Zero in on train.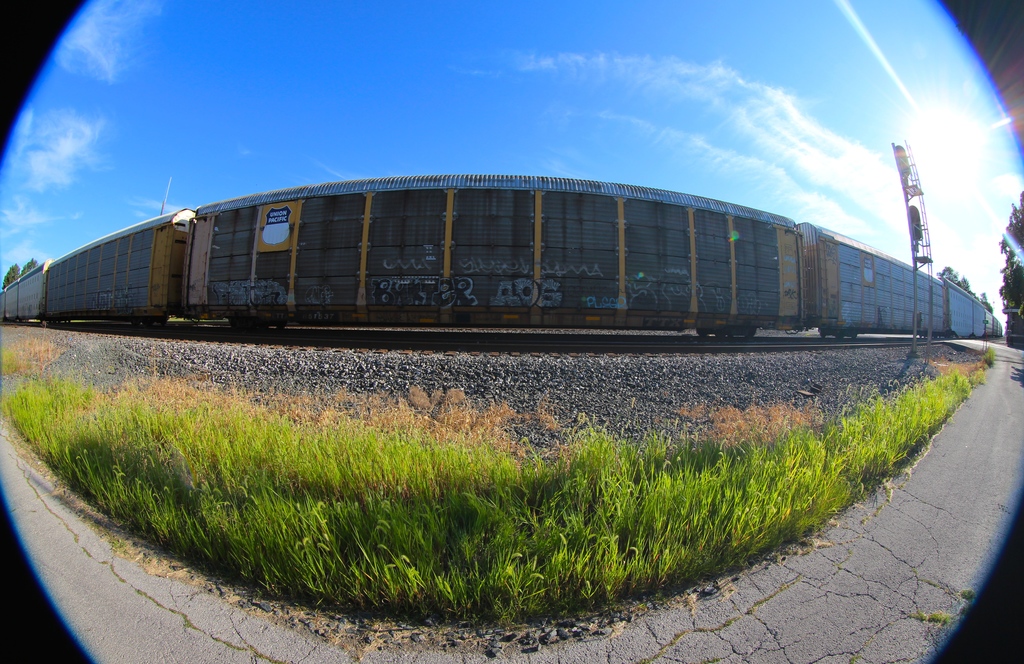
Zeroed in: BBox(0, 172, 1002, 335).
